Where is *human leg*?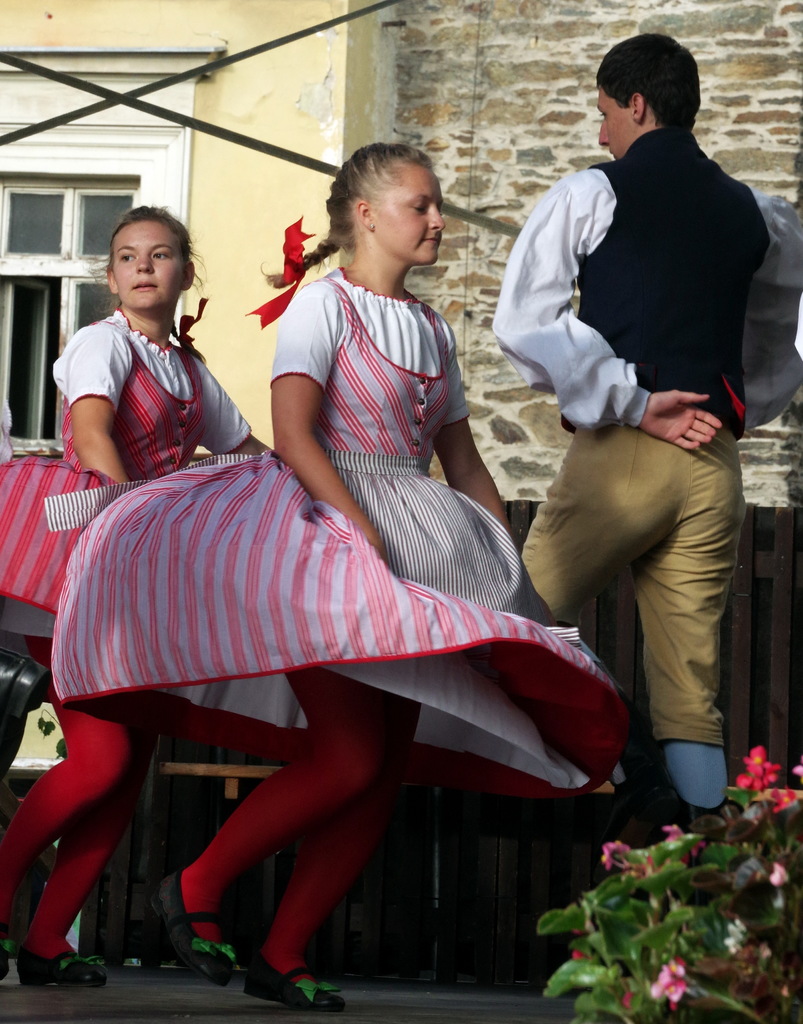
156 667 384 982.
